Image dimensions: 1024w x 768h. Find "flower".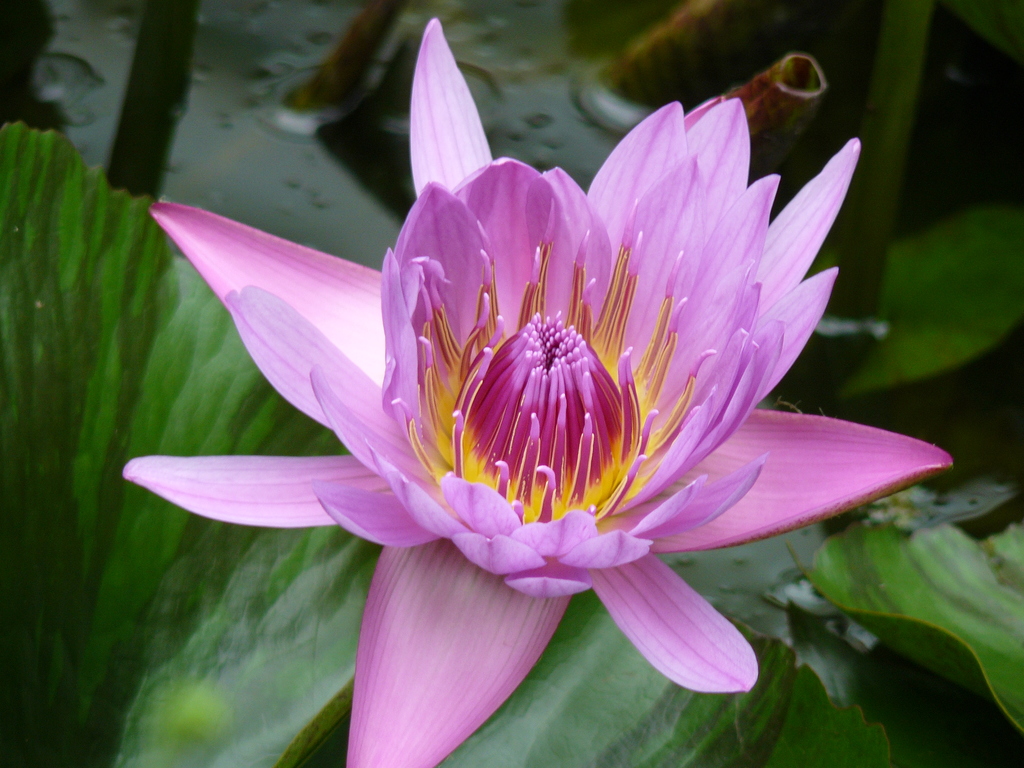
left=113, top=40, right=963, bottom=739.
